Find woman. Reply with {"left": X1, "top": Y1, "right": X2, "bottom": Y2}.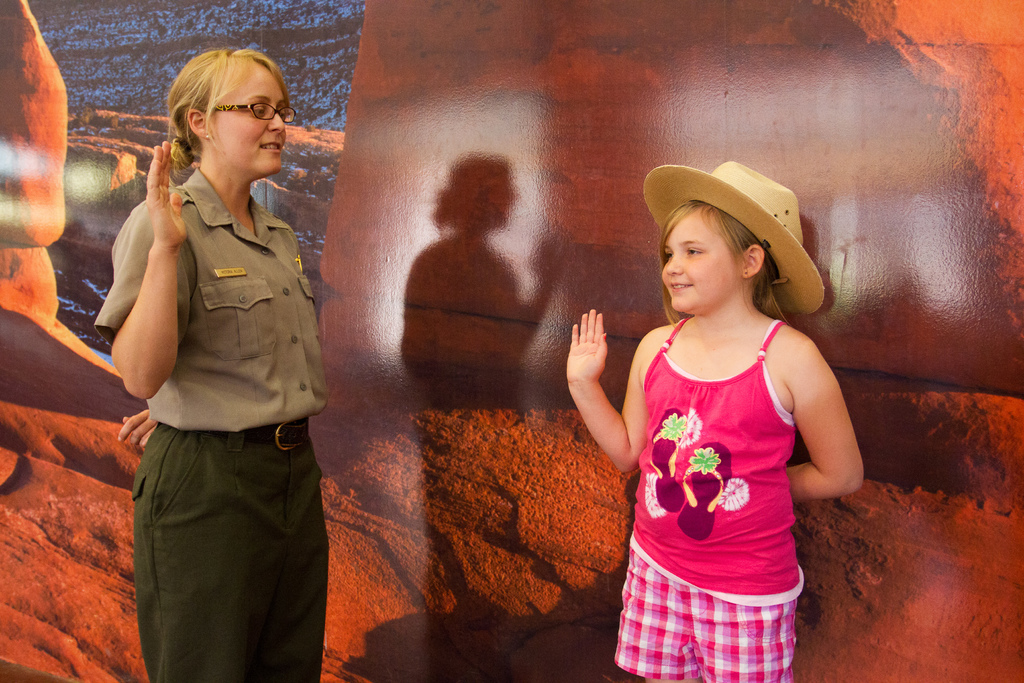
{"left": 88, "top": 39, "right": 340, "bottom": 670}.
